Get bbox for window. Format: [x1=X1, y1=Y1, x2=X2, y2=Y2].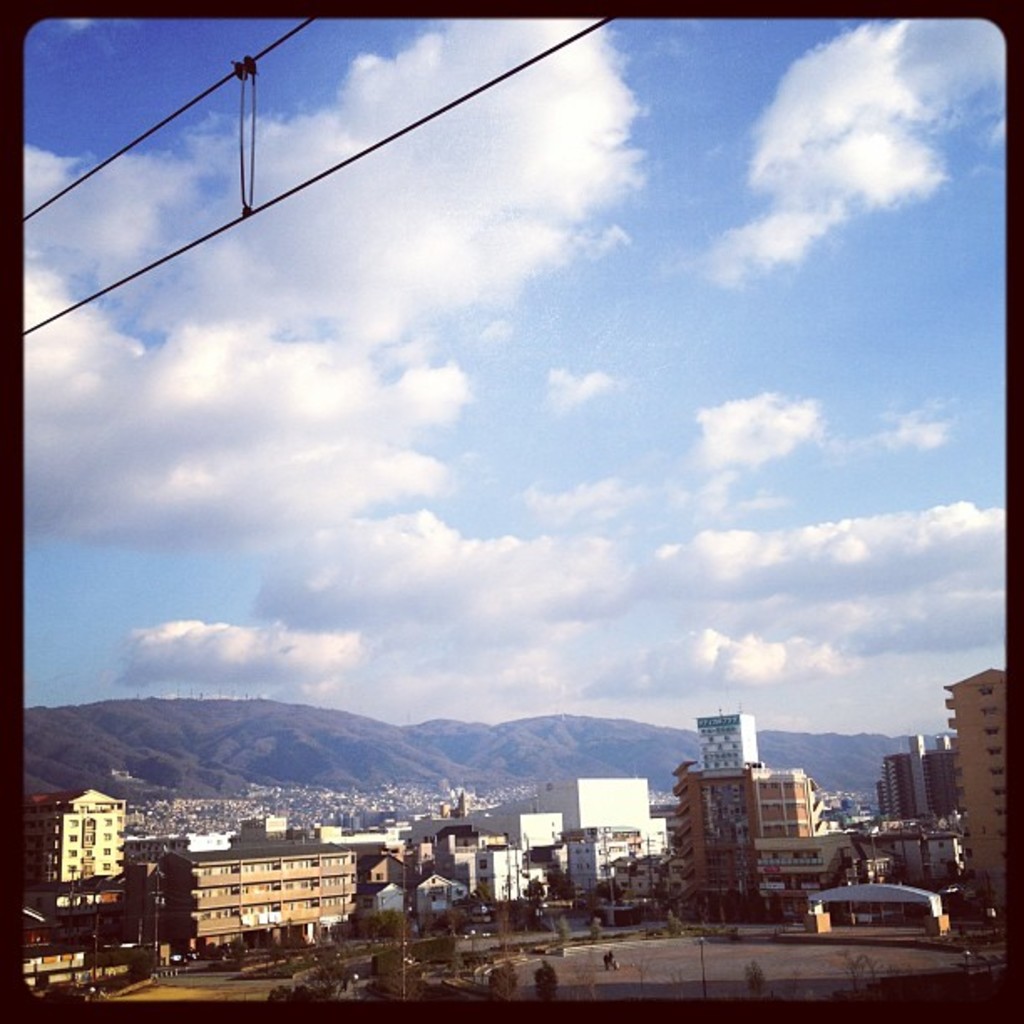
[x1=105, y1=848, x2=115, y2=860].
